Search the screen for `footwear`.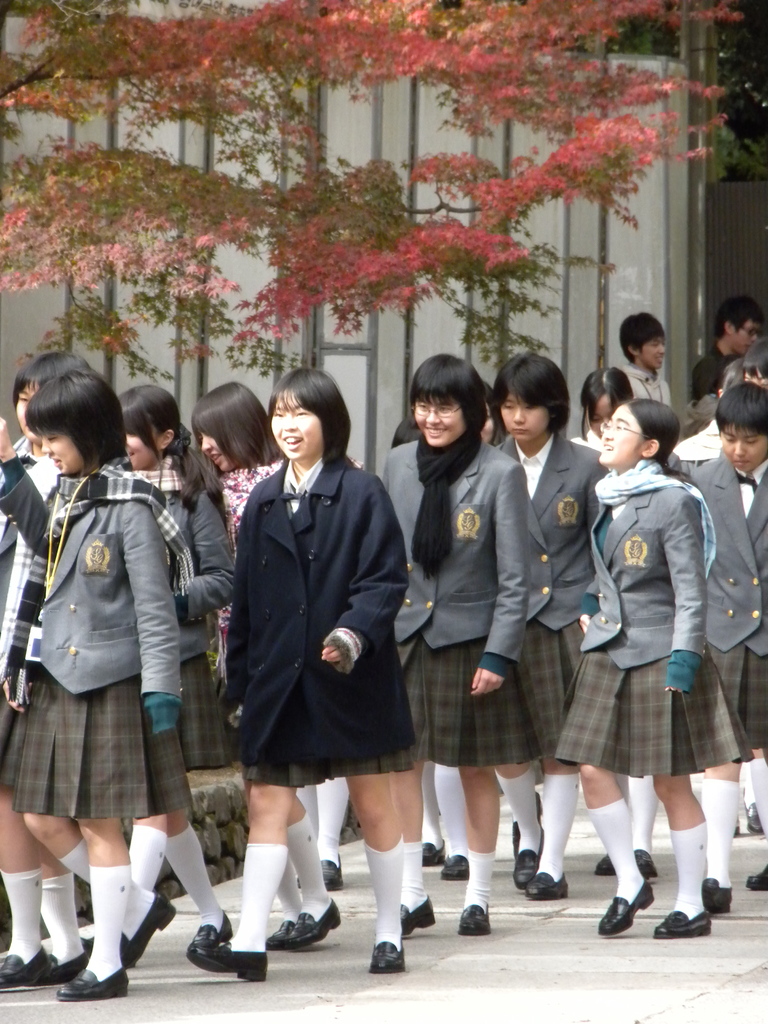
Found at bbox=(454, 900, 491, 940).
